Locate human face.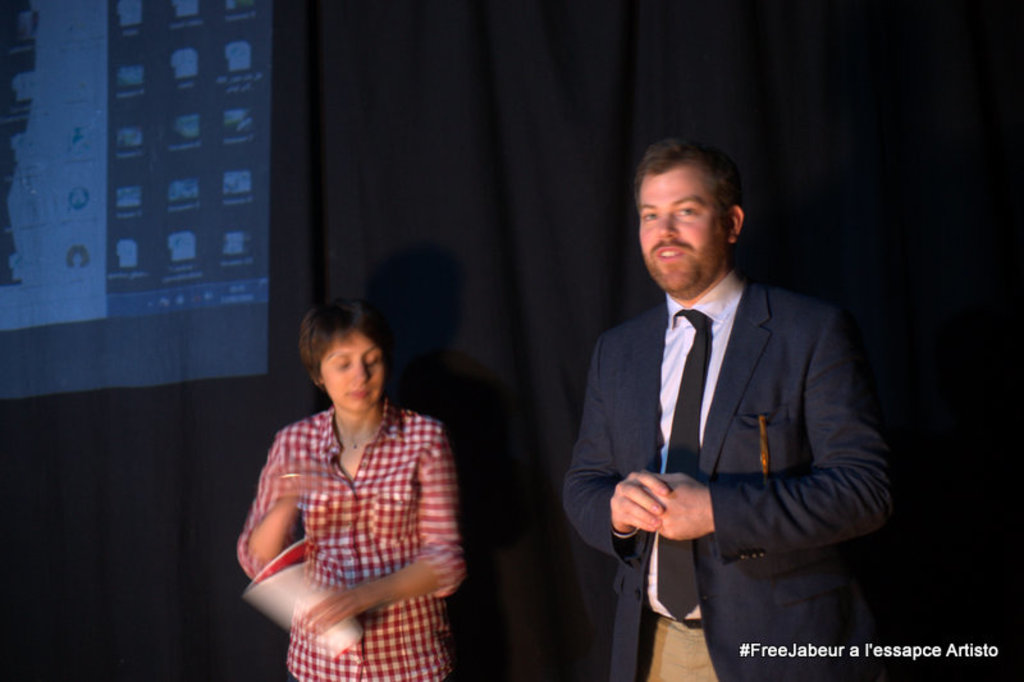
Bounding box: BBox(637, 168, 730, 290).
